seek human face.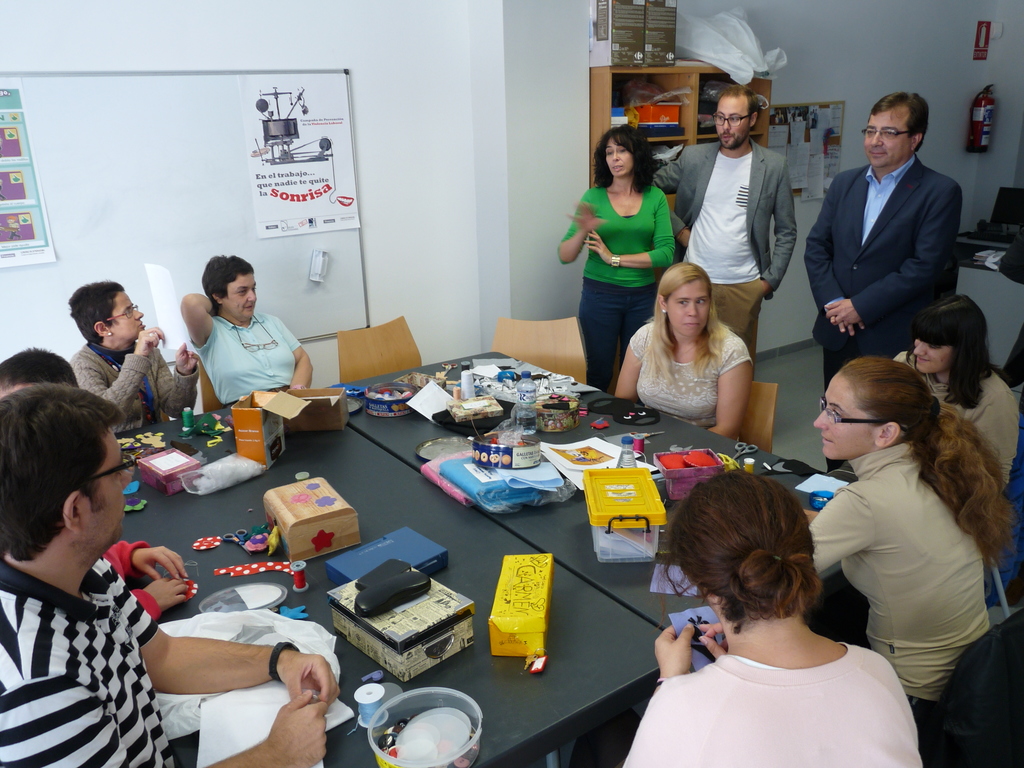
{"left": 863, "top": 111, "right": 911, "bottom": 165}.
